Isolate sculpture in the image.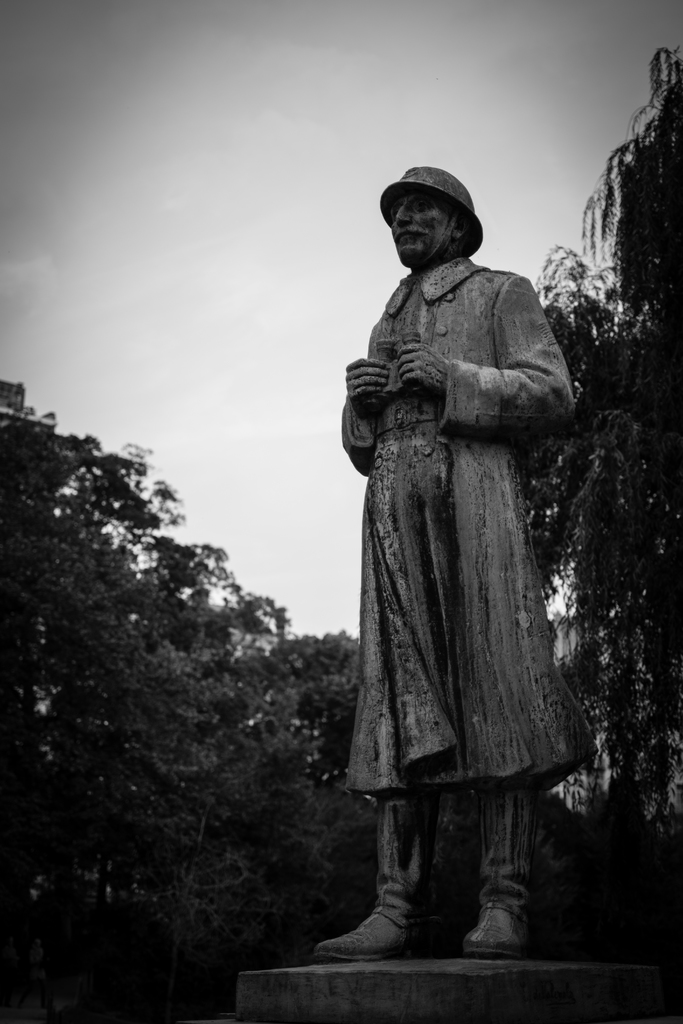
Isolated region: (340,188,595,903).
